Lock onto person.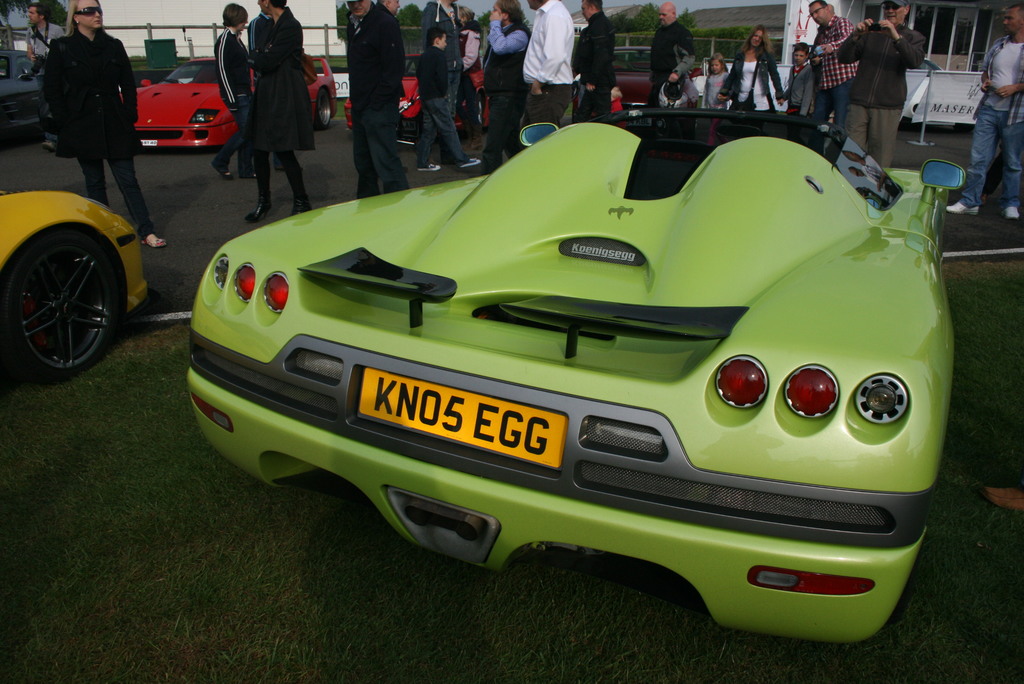
Locked: {"x1": 721, "y1": 20, "x2": 788, "y2": 118}.
